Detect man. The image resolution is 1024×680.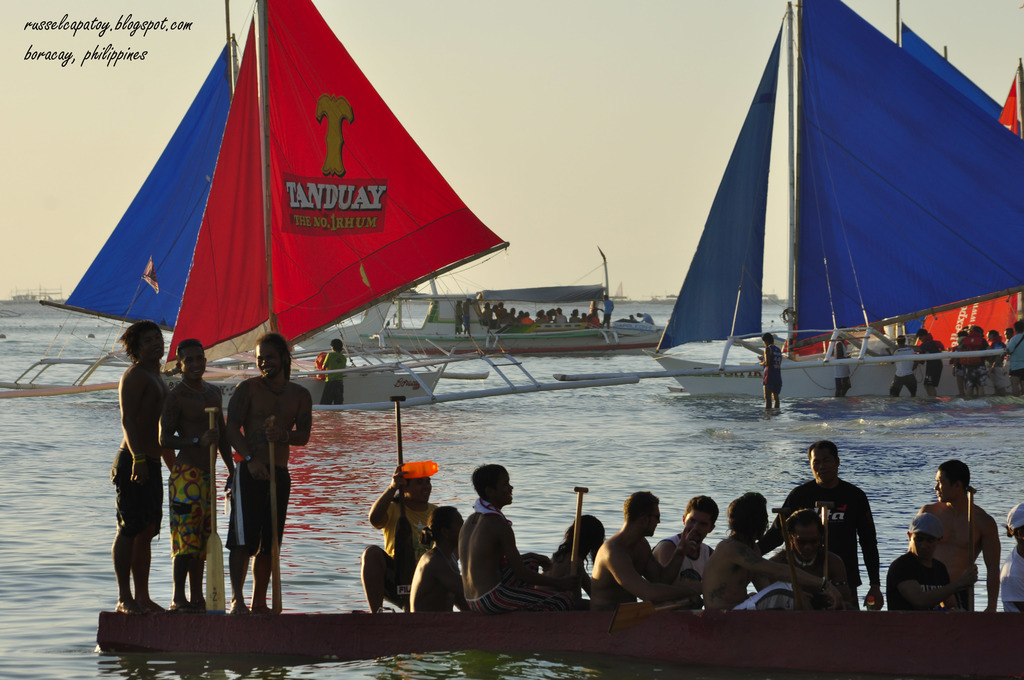
636:312:657:324.
